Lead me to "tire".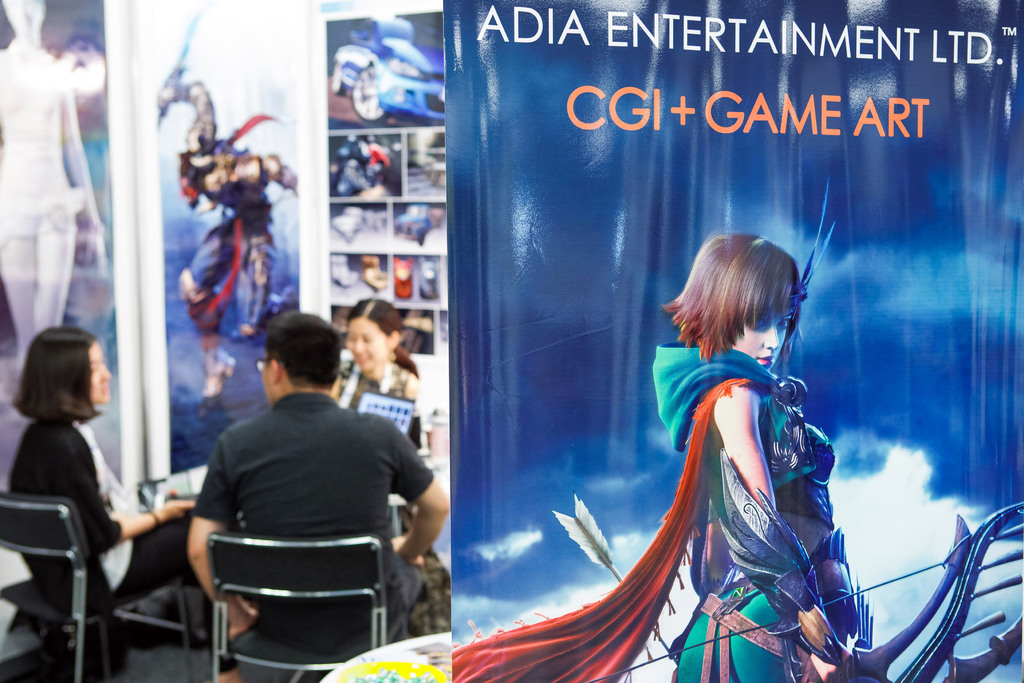
Lead to {"x1": 351, "y1": 63, "x2": 388, "y2": 122}.
